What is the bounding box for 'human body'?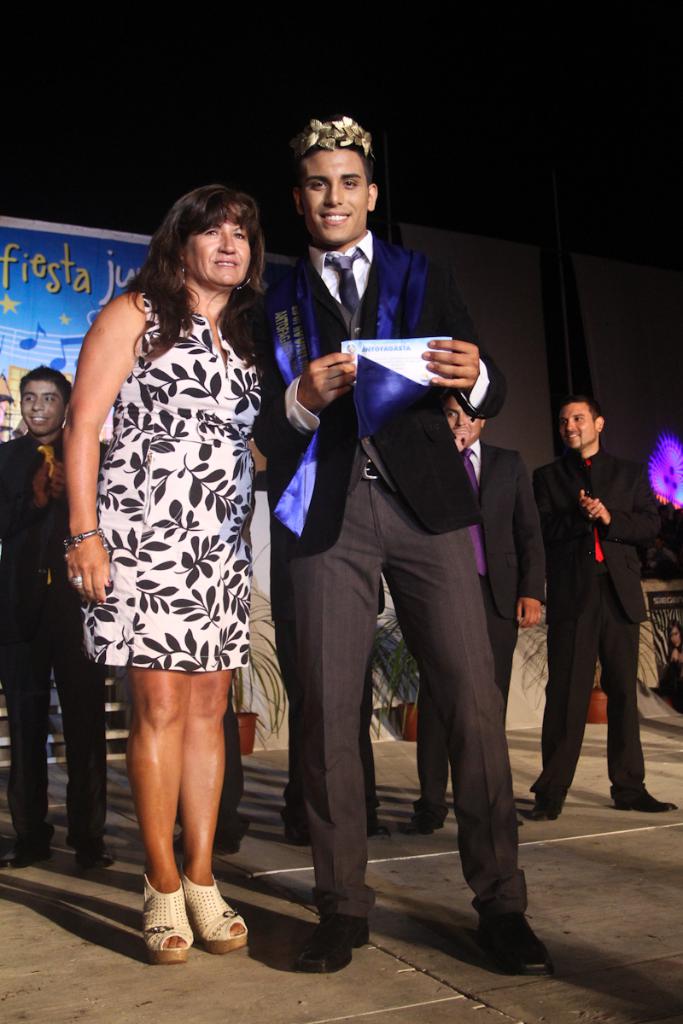
Rect(59, 181, 276, 969).
